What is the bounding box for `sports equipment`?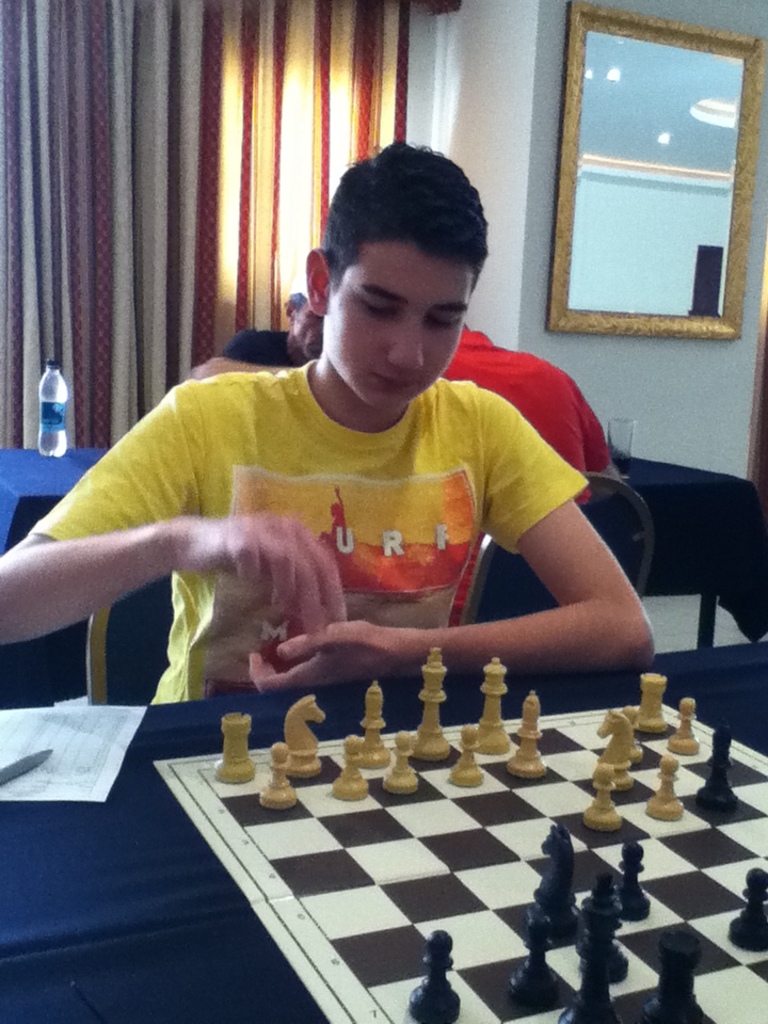
[151,703,767,1023].
